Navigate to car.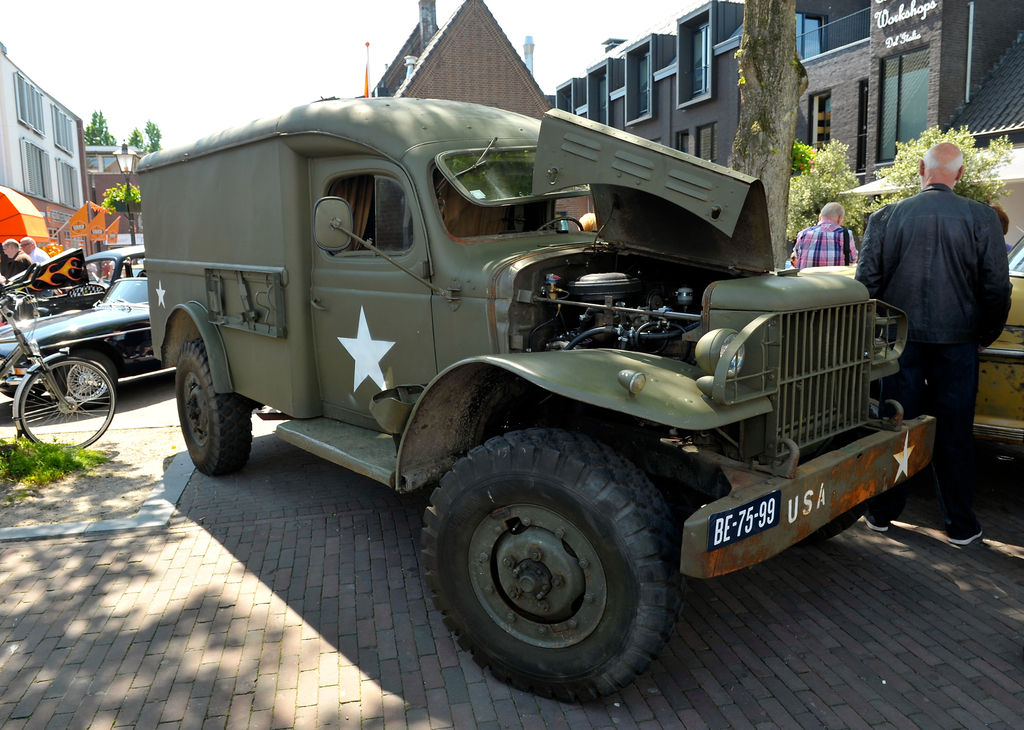
Navigation target: [0, 275, 182, 405].
